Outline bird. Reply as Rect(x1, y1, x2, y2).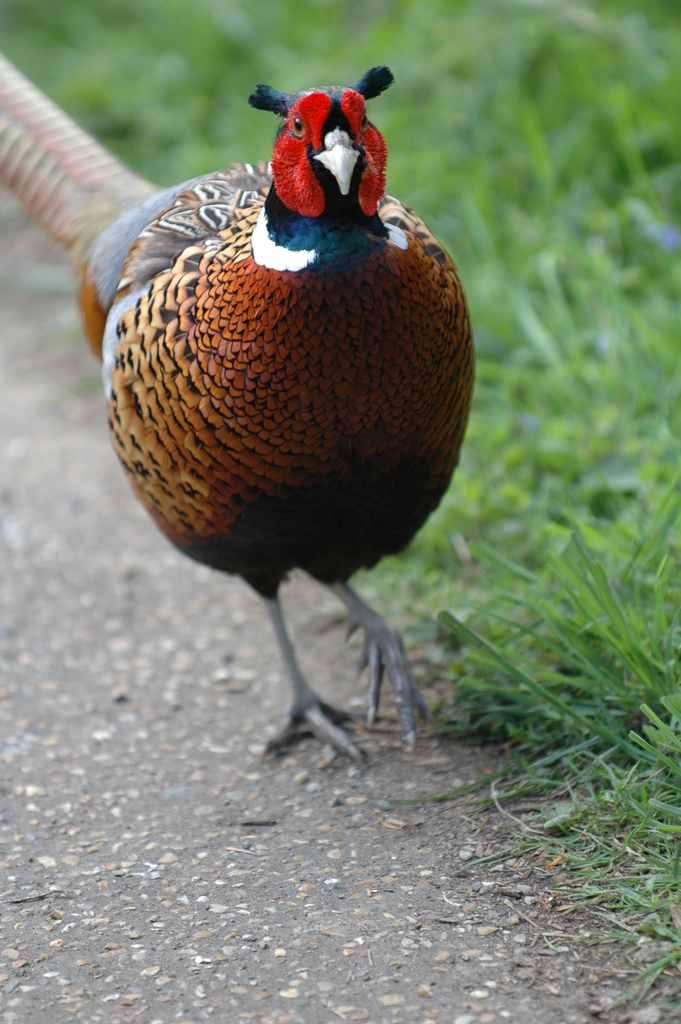
Rect(18, 0, 486, 823).
